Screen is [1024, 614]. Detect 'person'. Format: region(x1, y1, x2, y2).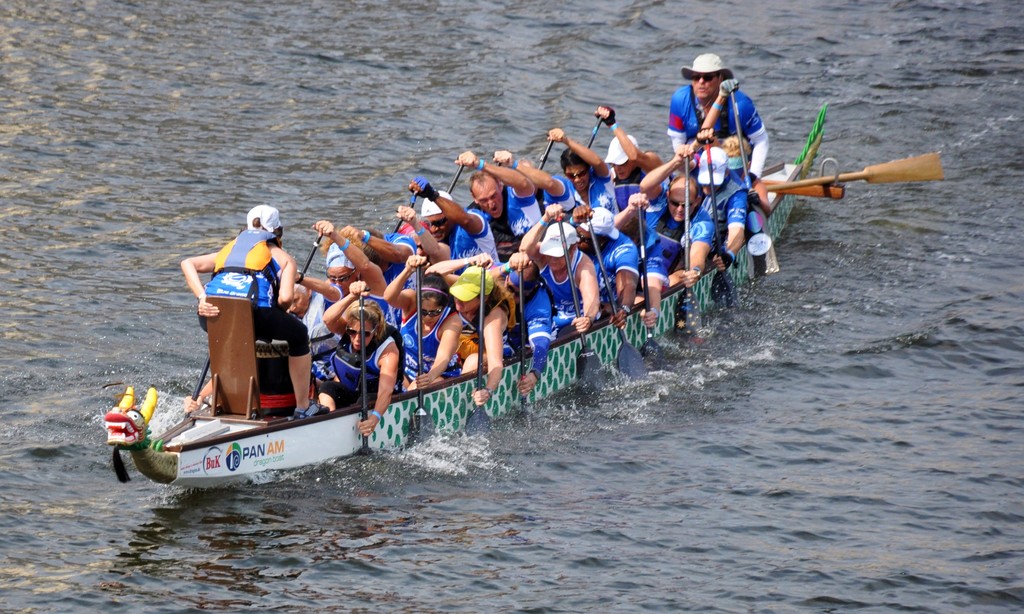
region(667, 54, 766, 178).
